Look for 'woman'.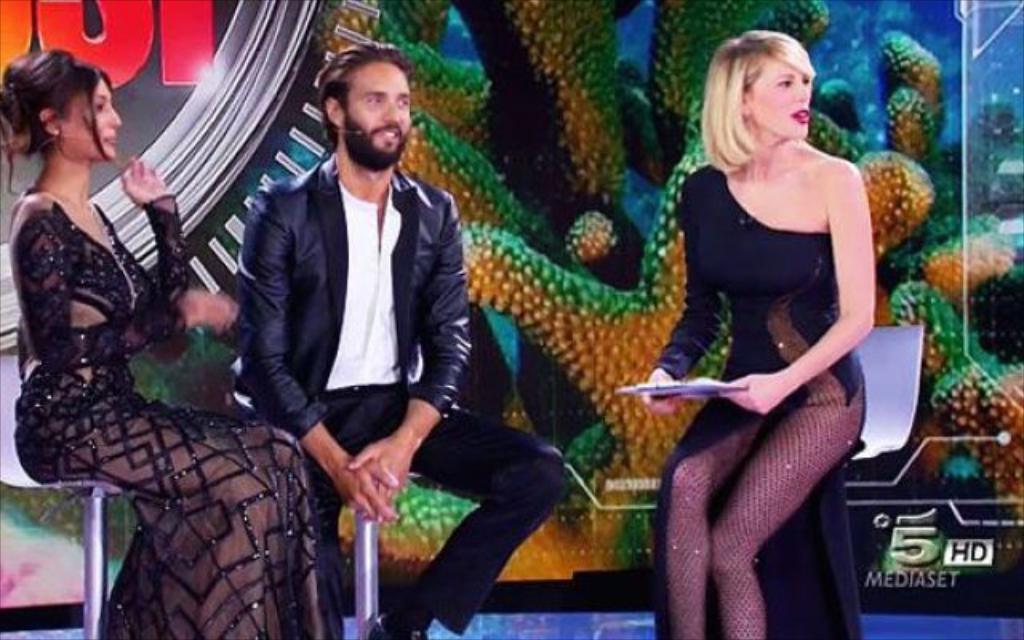
Found: x1=0 y1=50 x2=350 y2=638.
